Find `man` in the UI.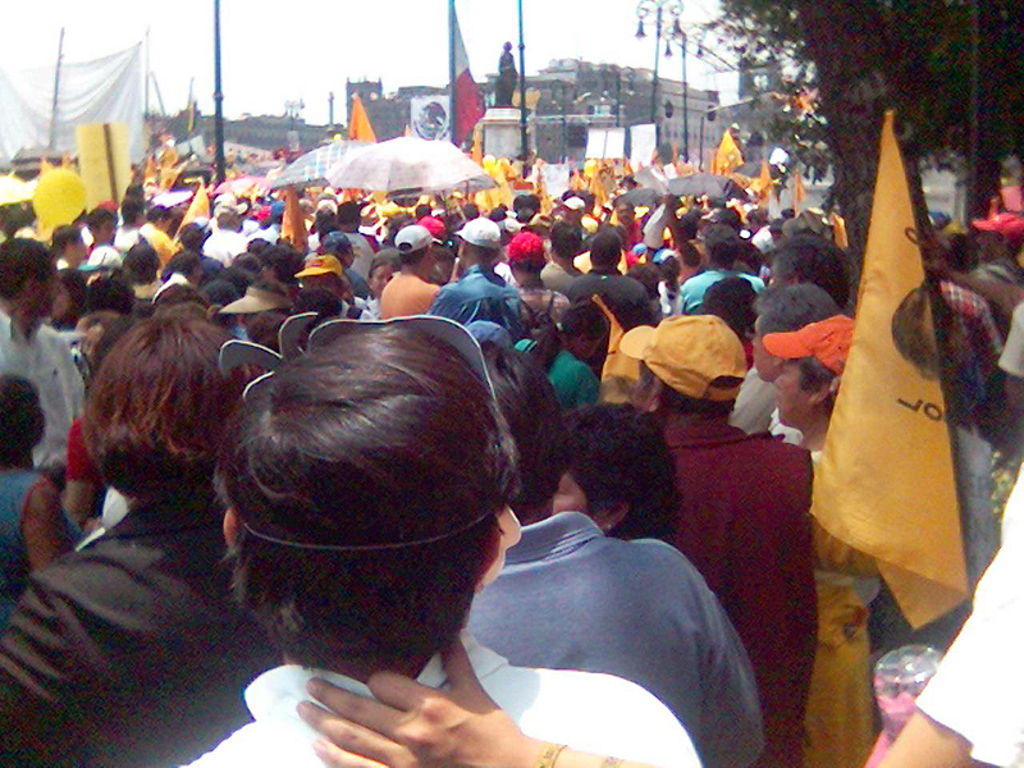
UI element at pyautogui.locateOnScreen(184, 317, 701, 767).
